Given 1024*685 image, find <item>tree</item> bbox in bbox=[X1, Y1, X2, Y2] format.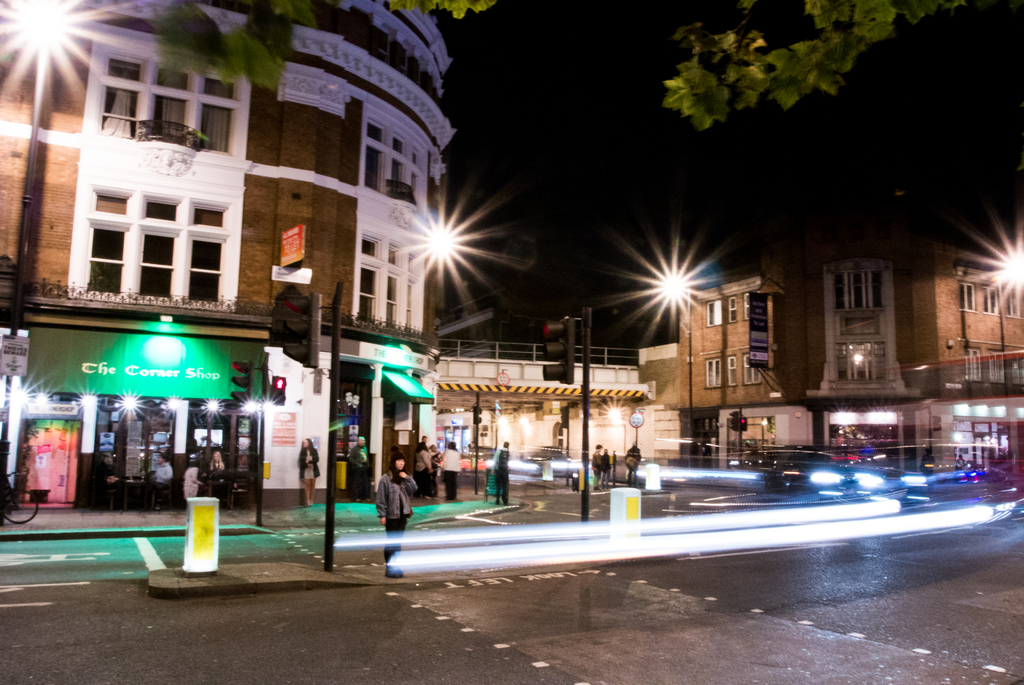
bbox=[670, 0, 952, 131].
